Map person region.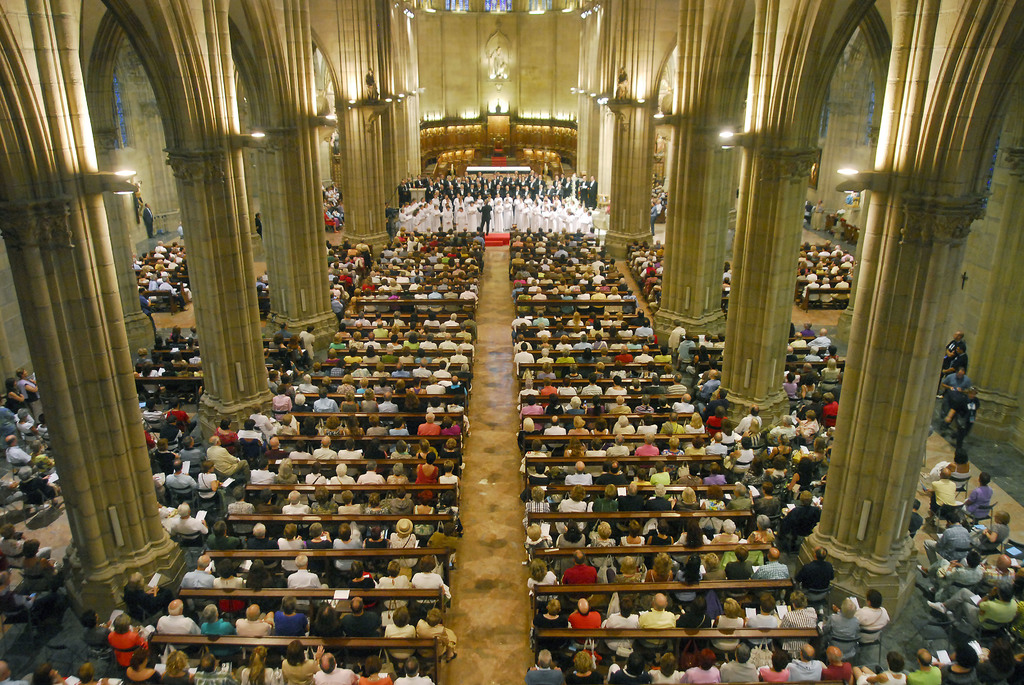
Mapped to crop(924, 555, 979, 587).
